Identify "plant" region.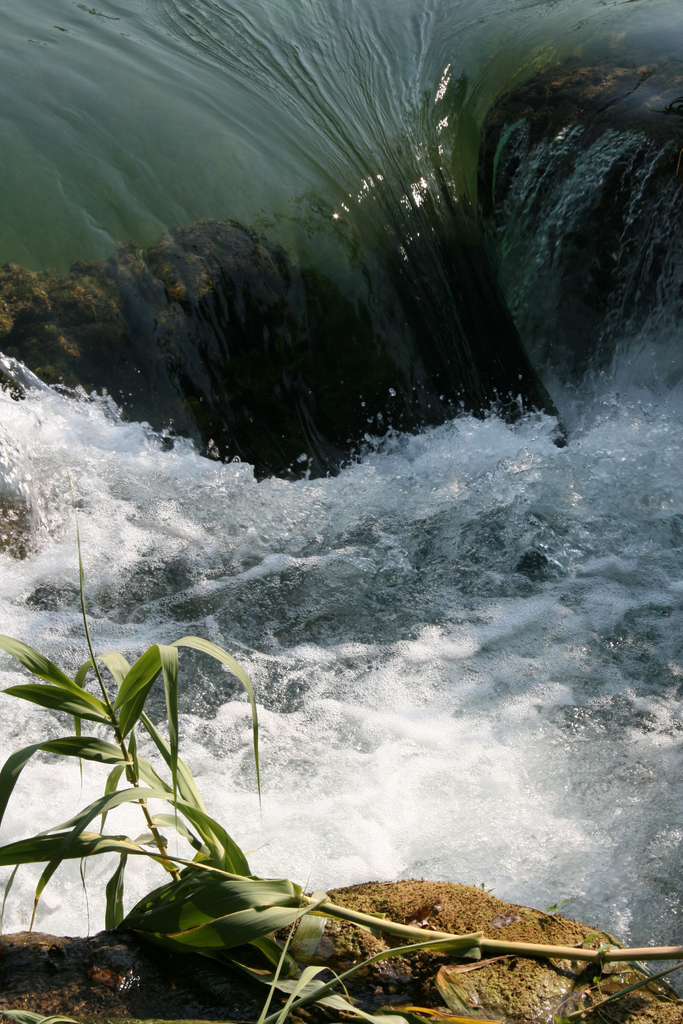
Region: 0:517:682:1023.
